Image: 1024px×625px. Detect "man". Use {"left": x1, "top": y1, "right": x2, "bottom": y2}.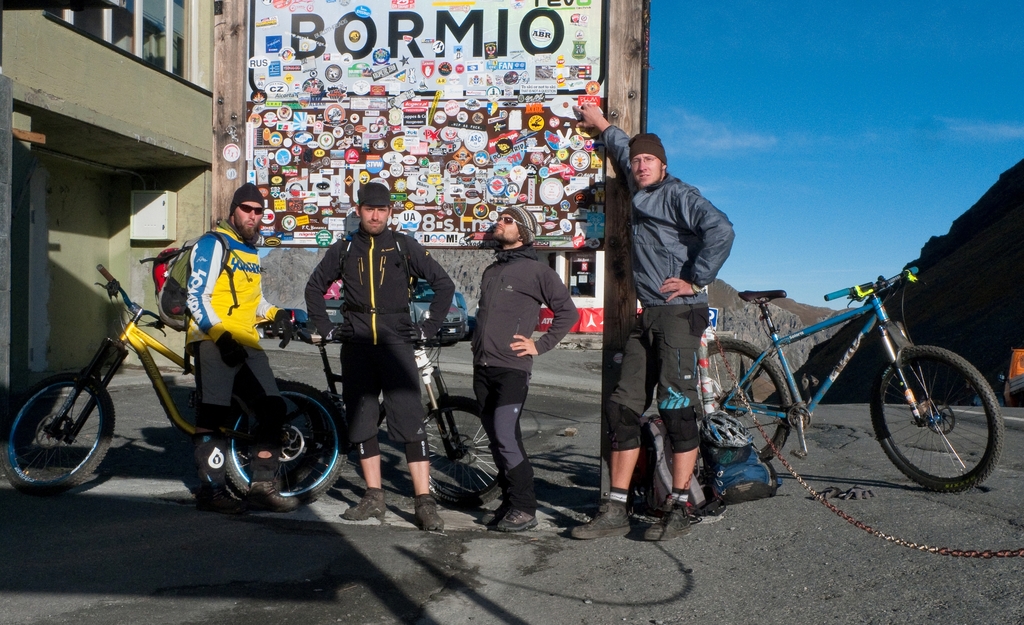
{"left": 456, "top": 218, "right": 569, "bottom": 519}.
